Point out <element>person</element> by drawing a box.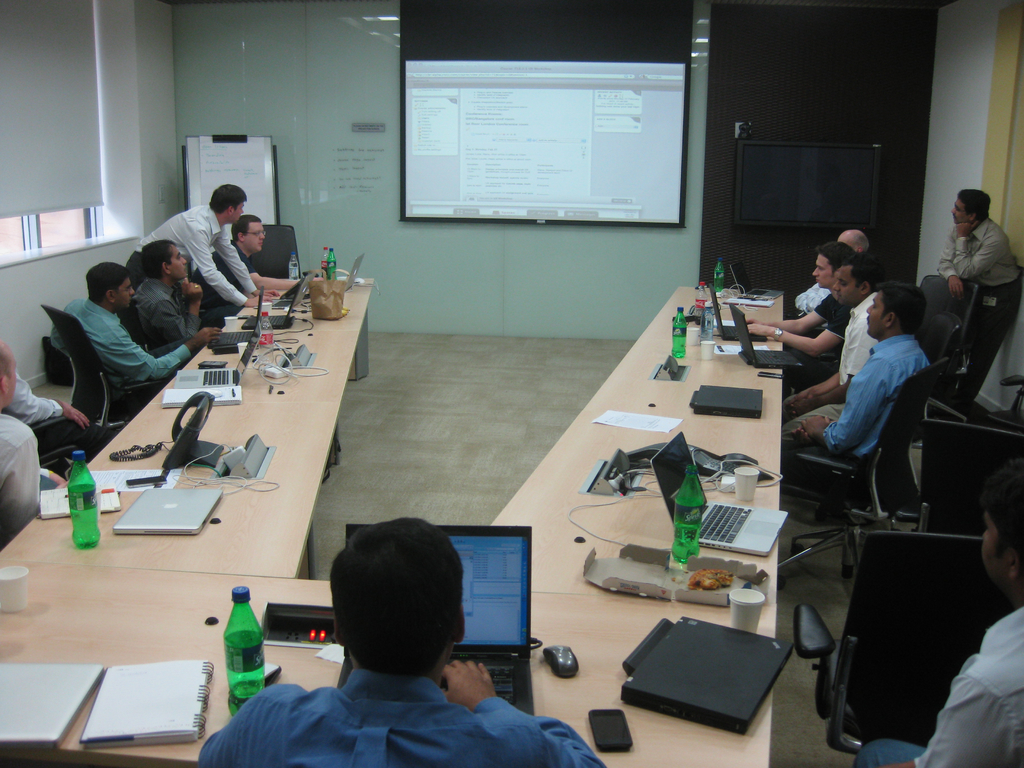
rect(846, 460, 1023, 767).
